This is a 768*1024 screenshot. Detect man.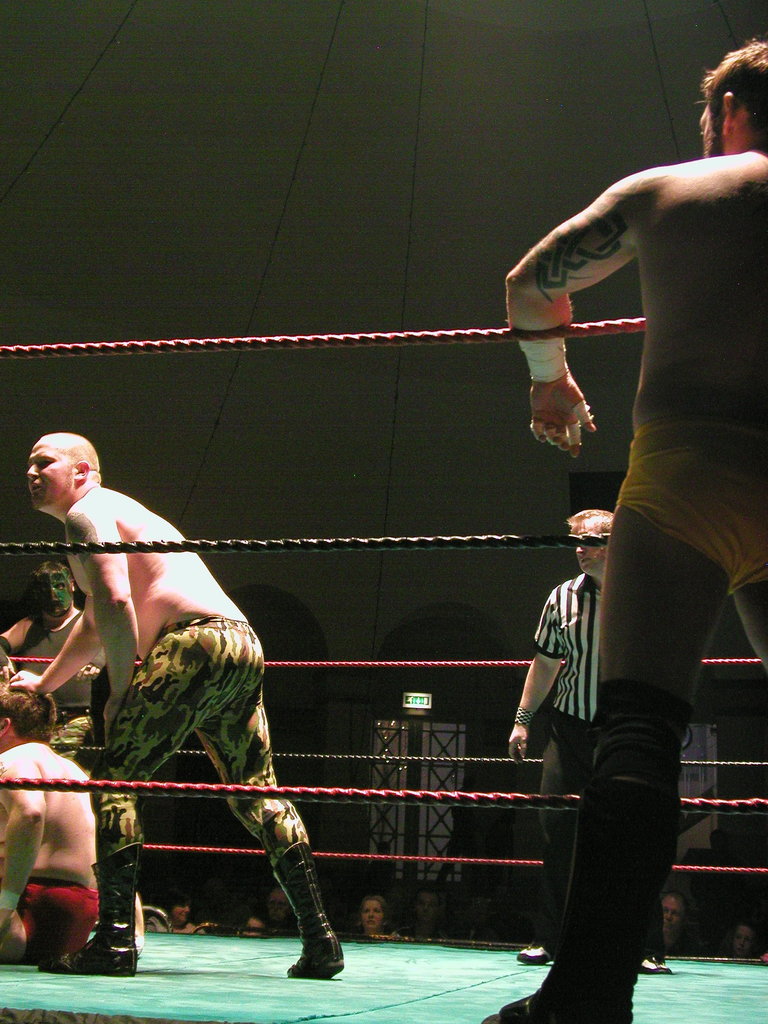
BBox(0, 557, 113, 764).
